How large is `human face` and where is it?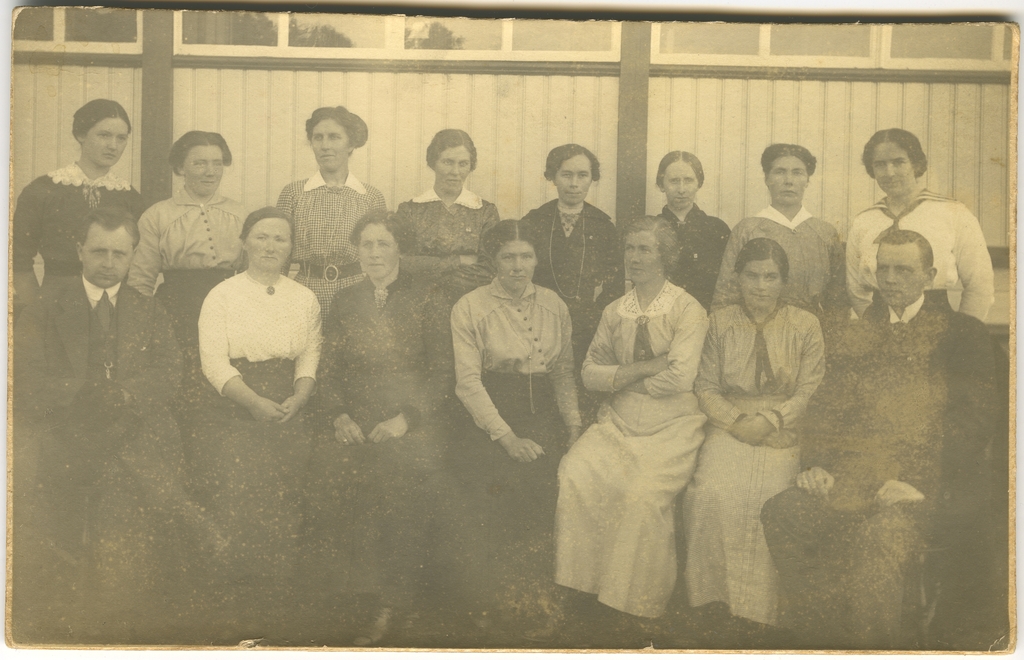
Bounding box: [880,248,930,310].
